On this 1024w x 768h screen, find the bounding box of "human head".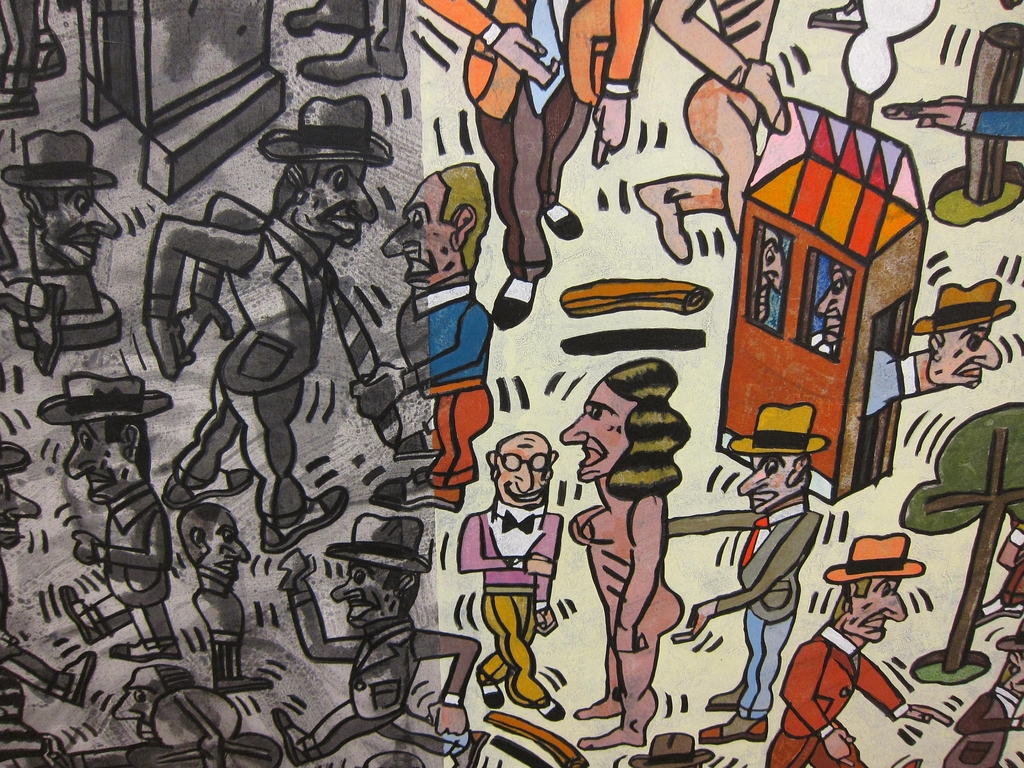
Bounding box: bbox=(388, 163, 483, 287).
